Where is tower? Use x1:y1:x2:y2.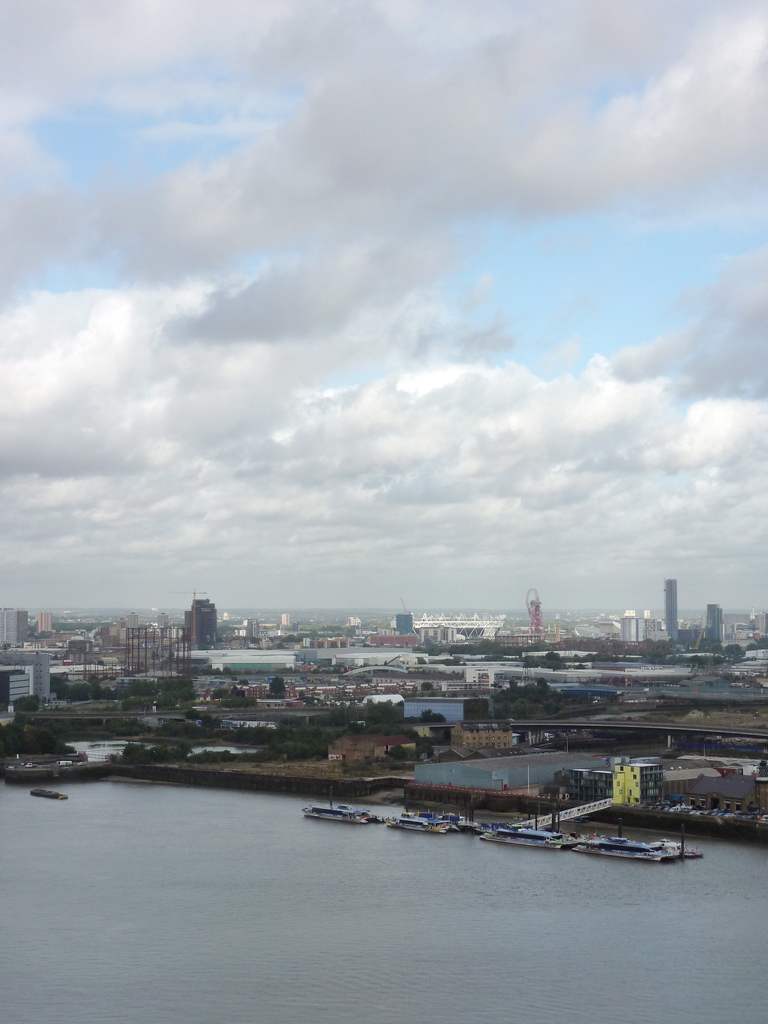
664:583:678:637.
